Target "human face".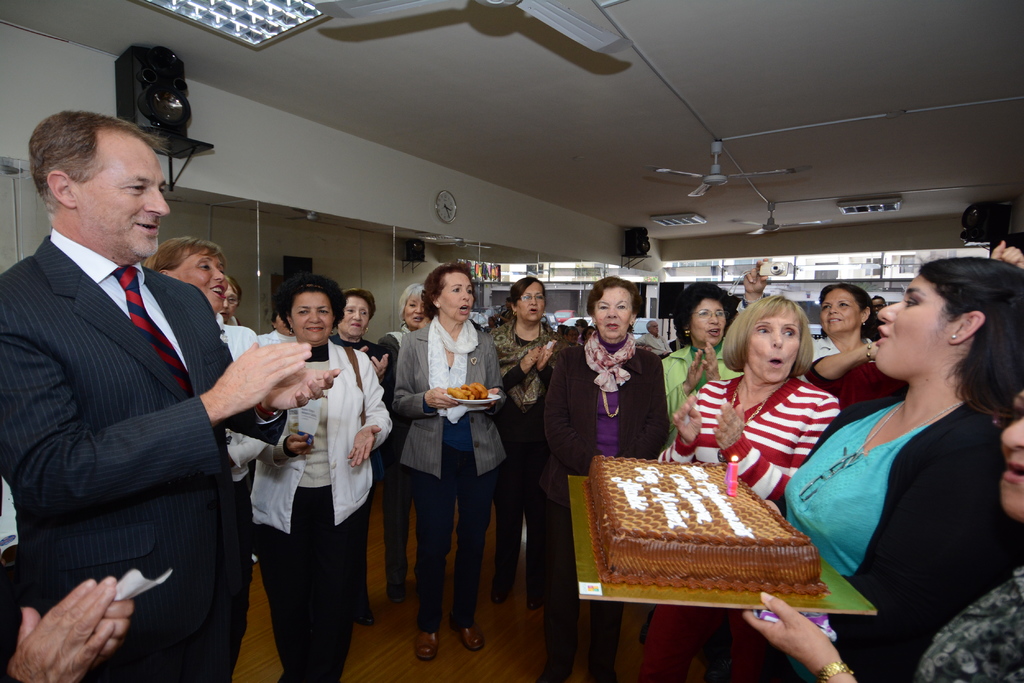
Target region: <box>84,148,169,260</box>.
